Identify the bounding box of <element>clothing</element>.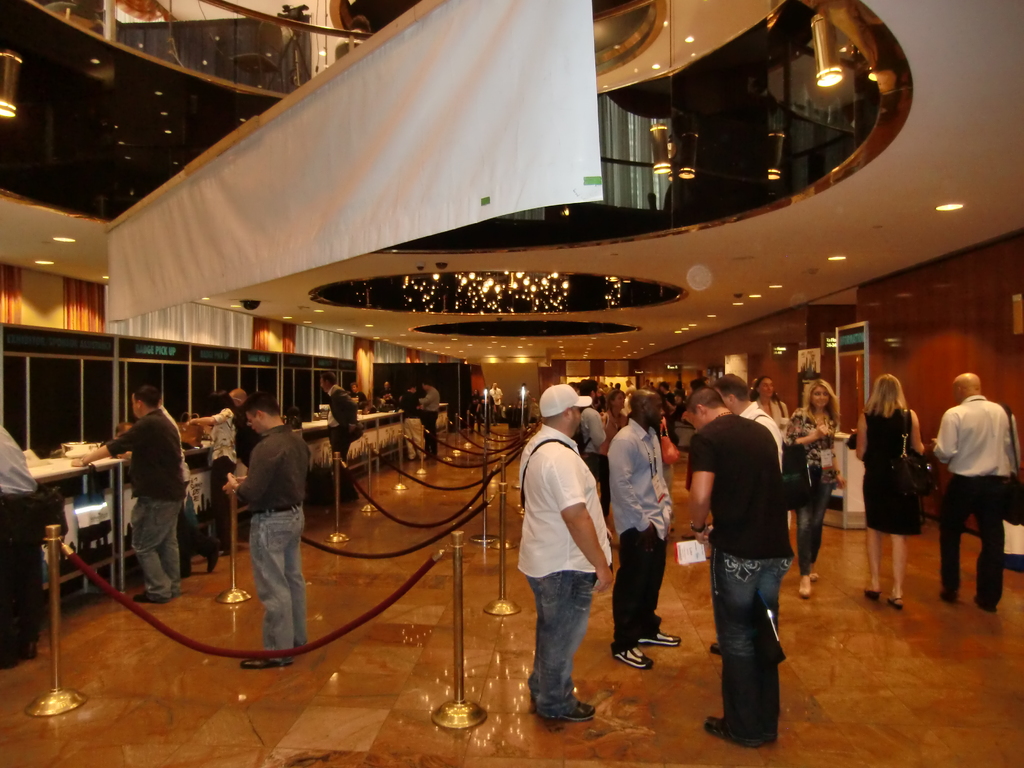
locate(733, 396, 792, 569).
